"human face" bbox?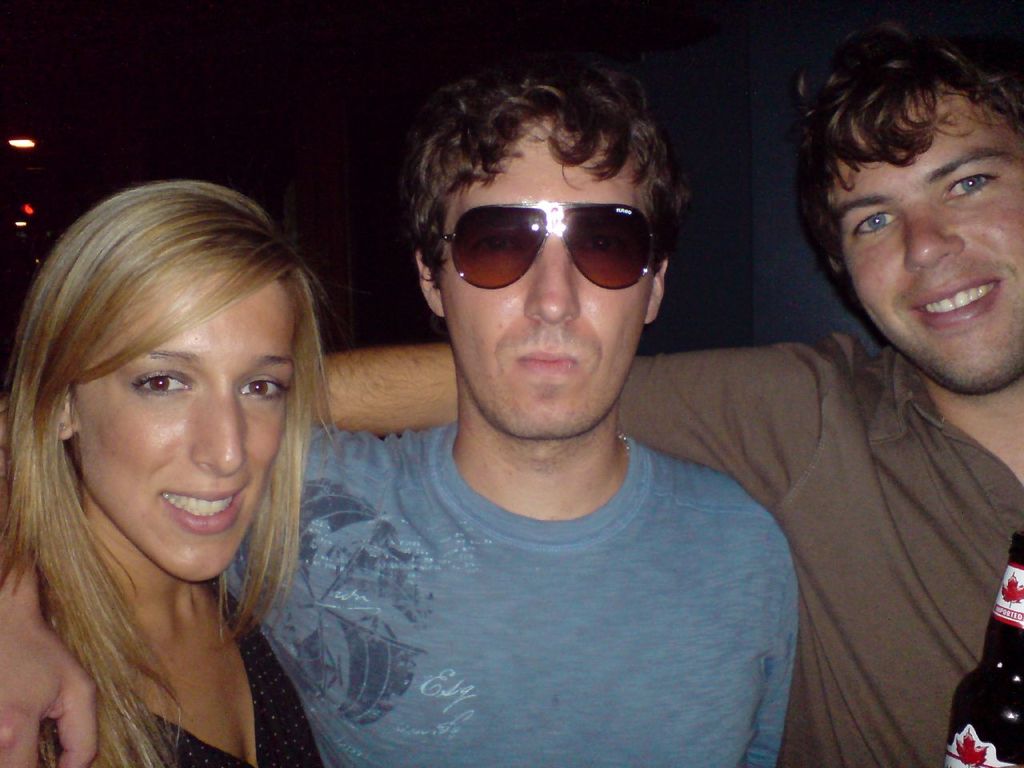
(74, 280, 310, 586)
